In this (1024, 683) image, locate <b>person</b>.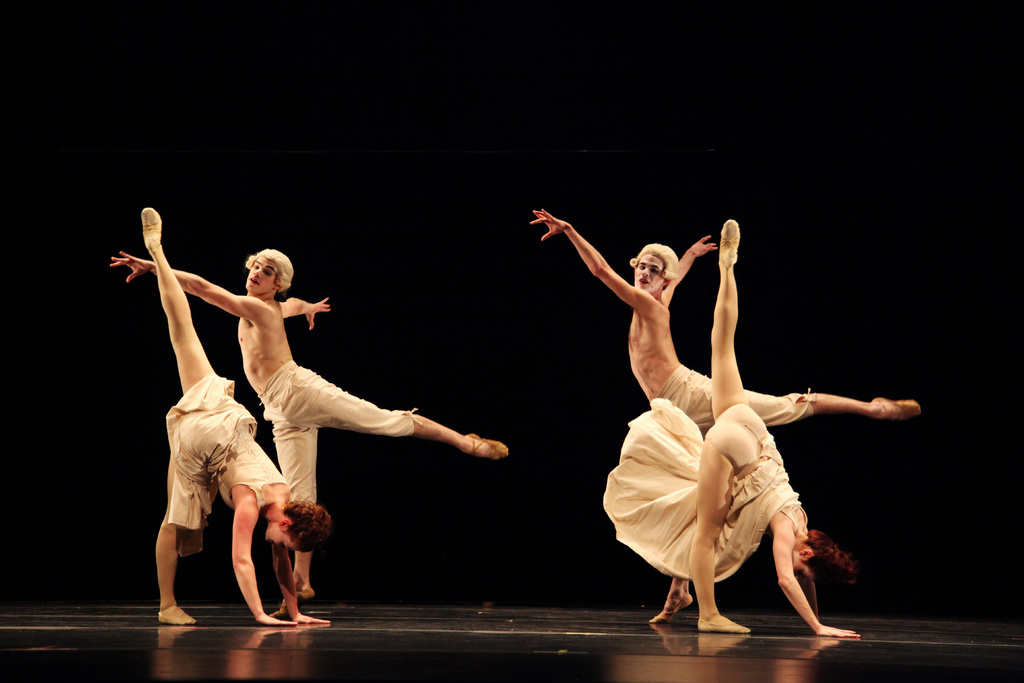
Bounding box: bbox=[599, 219, 858, 638].
